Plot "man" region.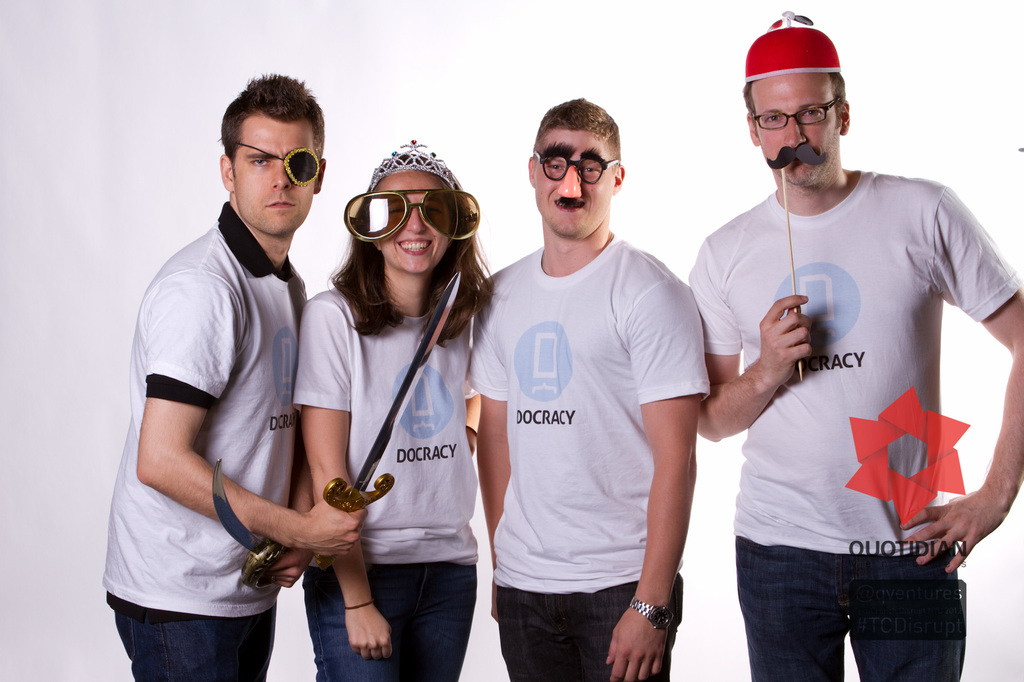
Plotted at bbox(469, 99, 710, 681).
